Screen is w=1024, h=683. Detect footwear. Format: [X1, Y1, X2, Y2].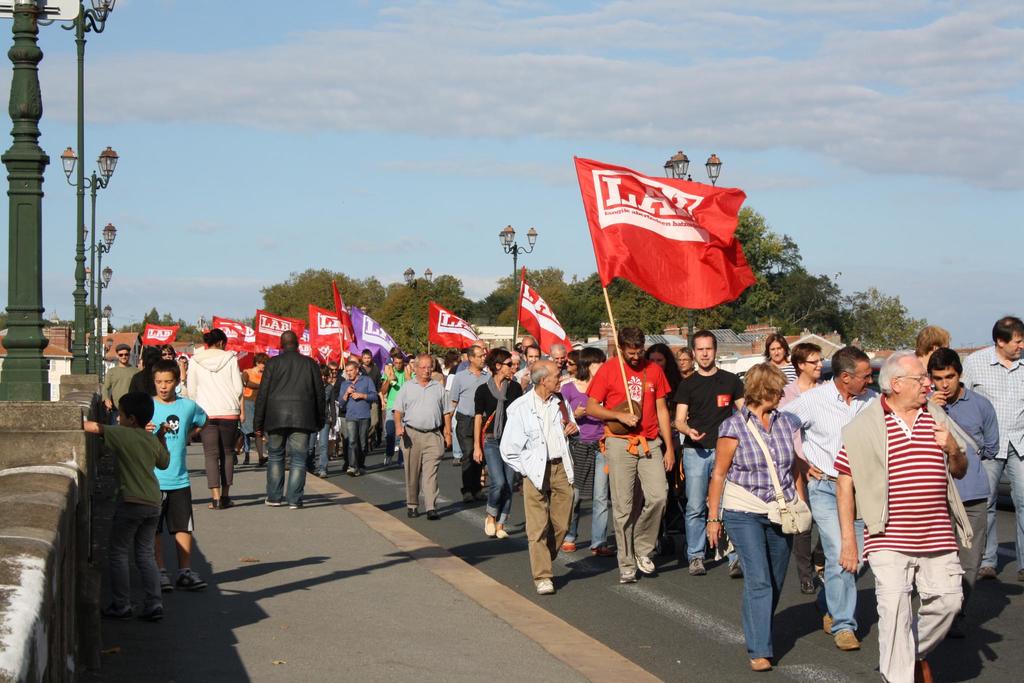
[117, 593, 137, 622].
